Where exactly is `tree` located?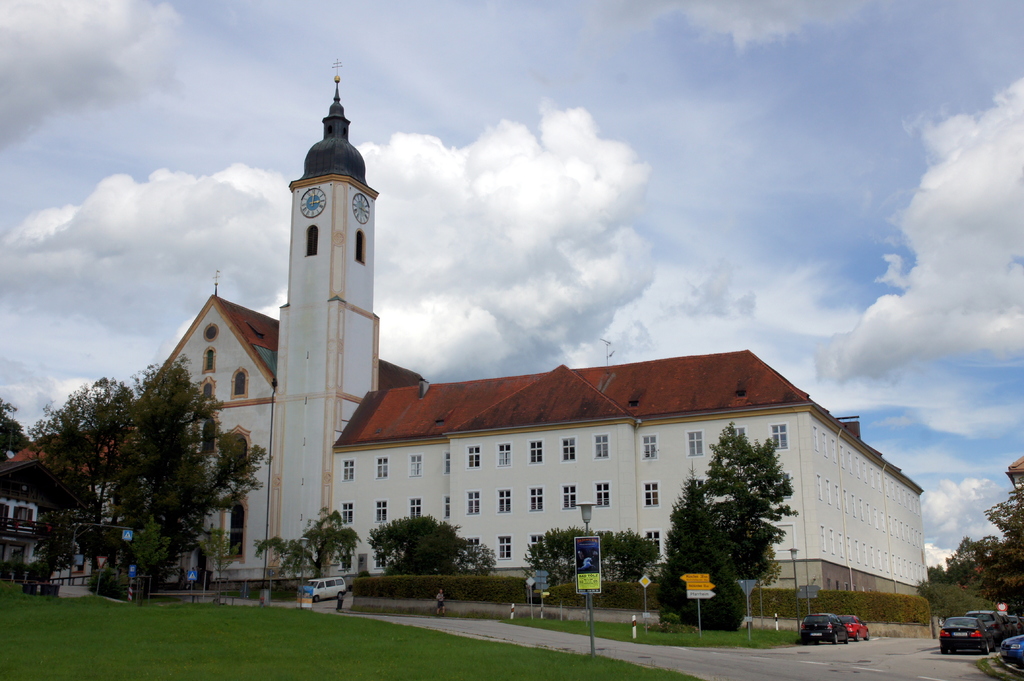
Its bounding box is select_region(26, 335, 273, 593).
